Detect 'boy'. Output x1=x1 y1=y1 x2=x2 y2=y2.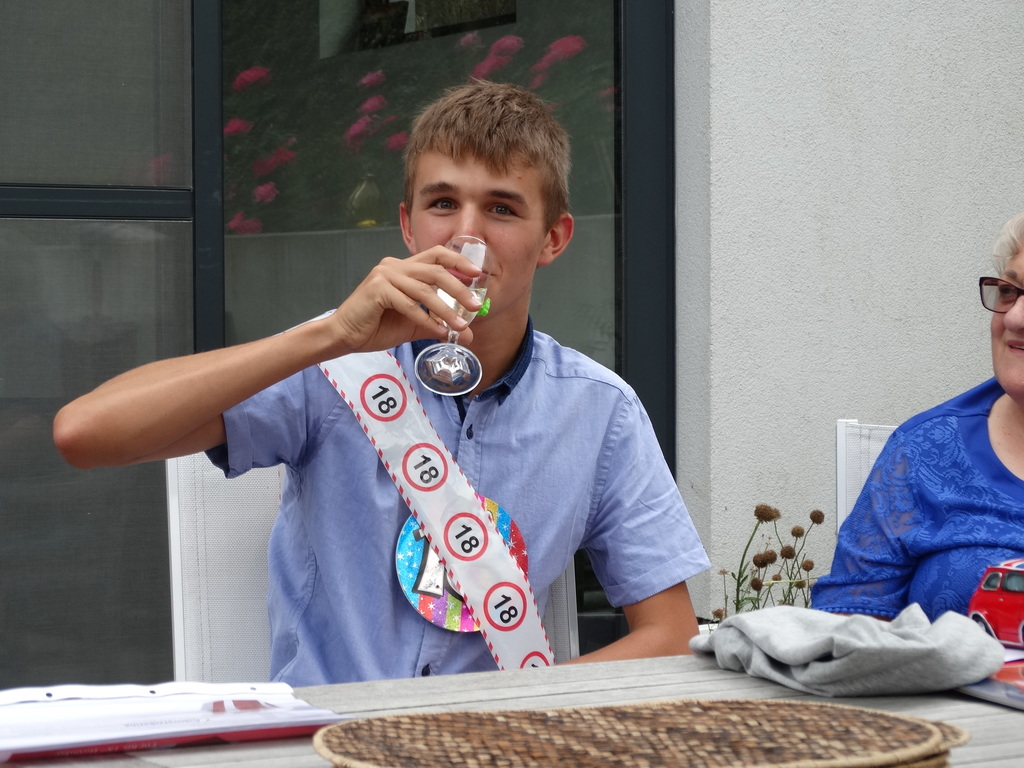
x1=52 y1=79 x2=698 y2=713.
